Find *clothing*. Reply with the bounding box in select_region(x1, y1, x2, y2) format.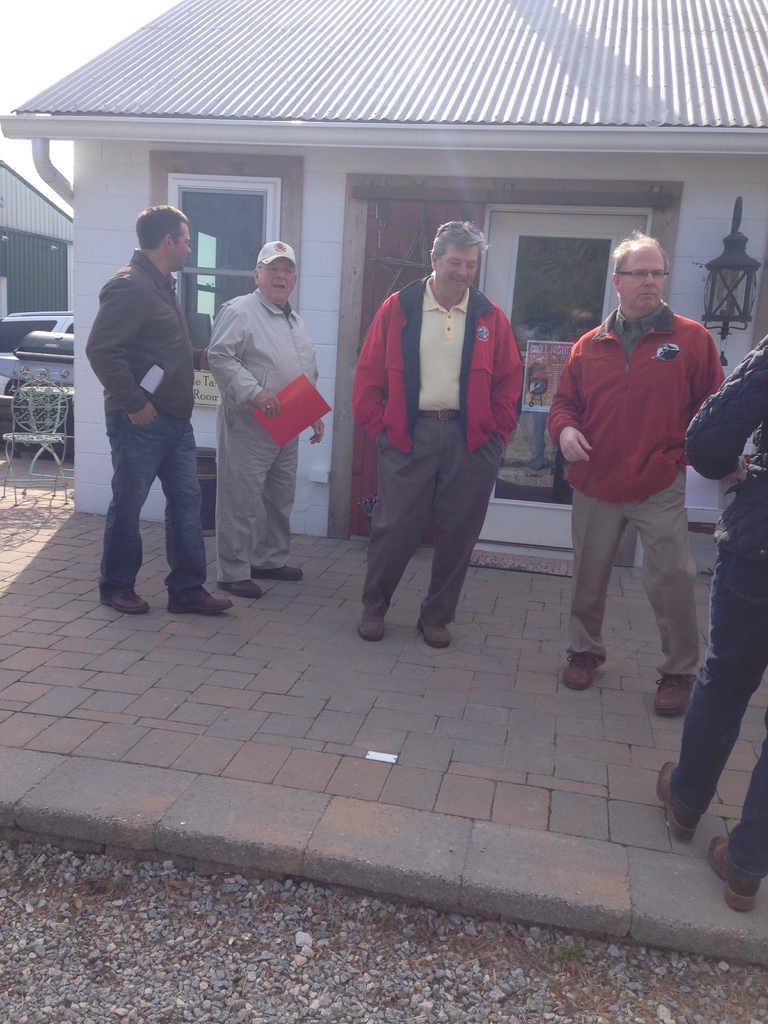
select_region(353, 273, 522, 616).
